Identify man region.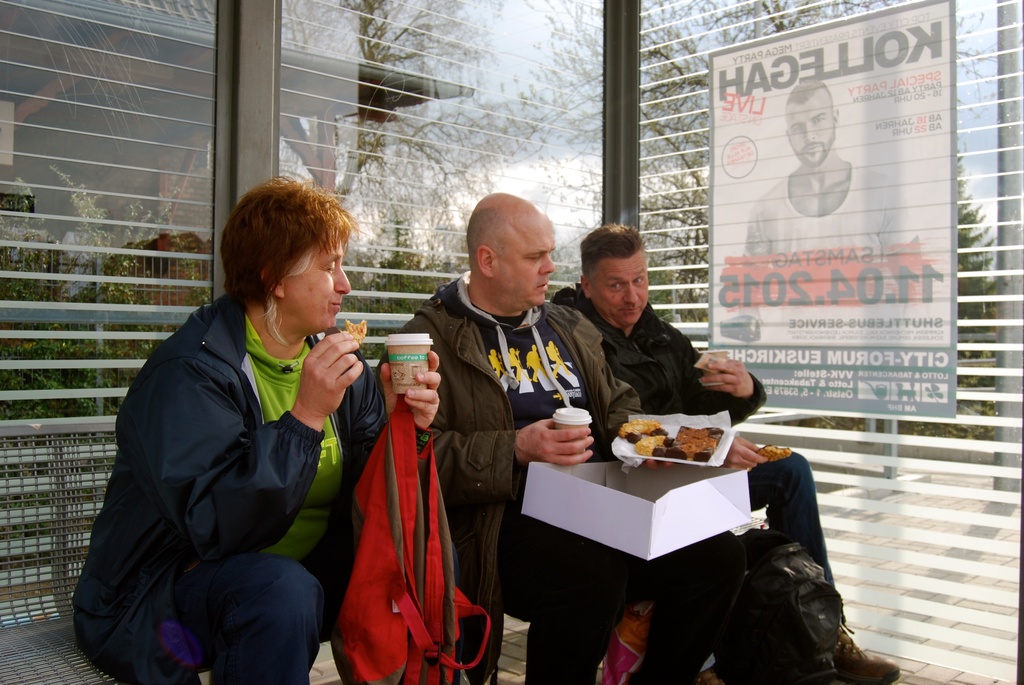
Region: 547, 223, 902, 684.
